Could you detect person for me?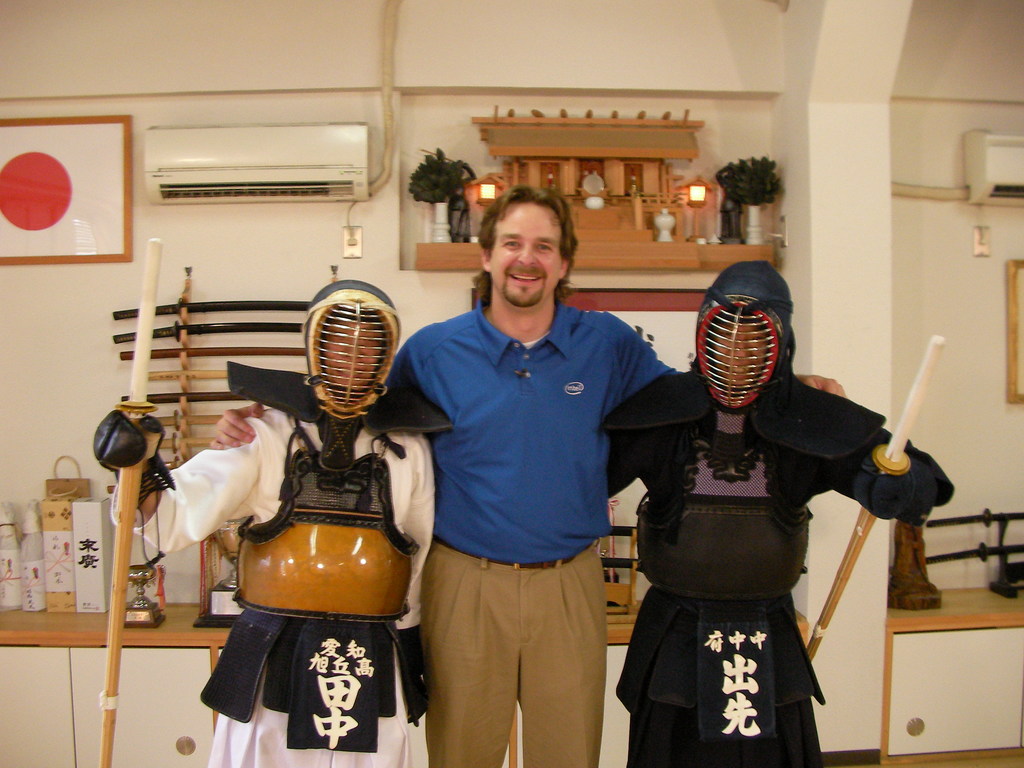
Detection result: <box>93,275,438,767</box>.
